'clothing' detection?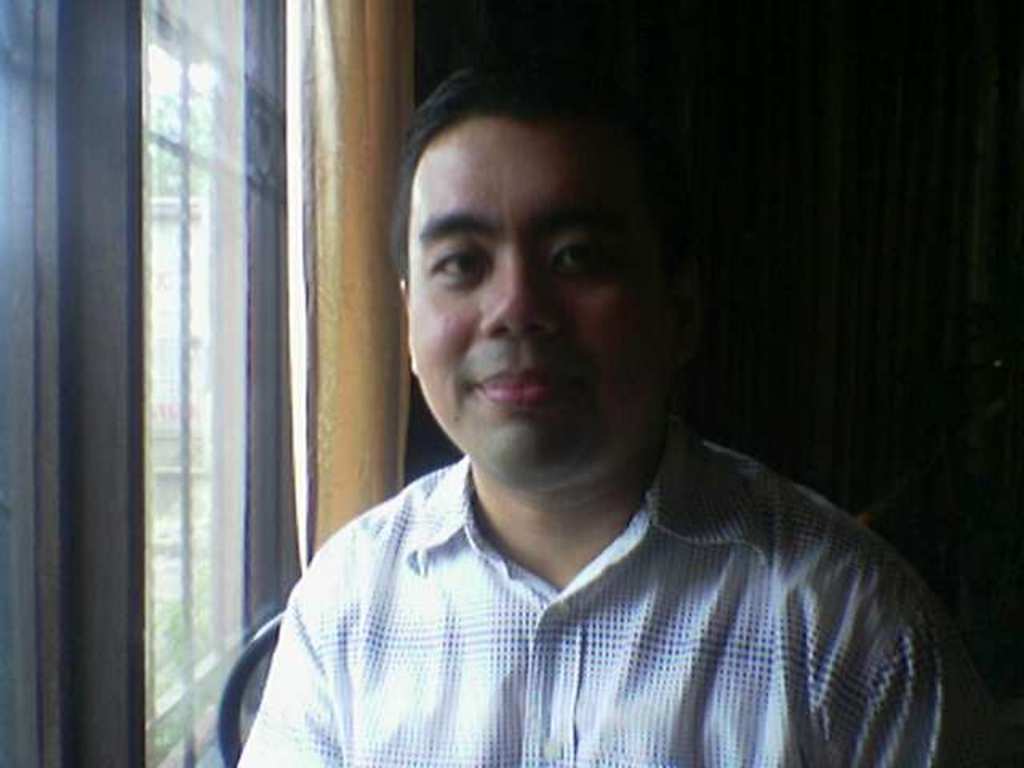
(246, 395, 976, 766)
